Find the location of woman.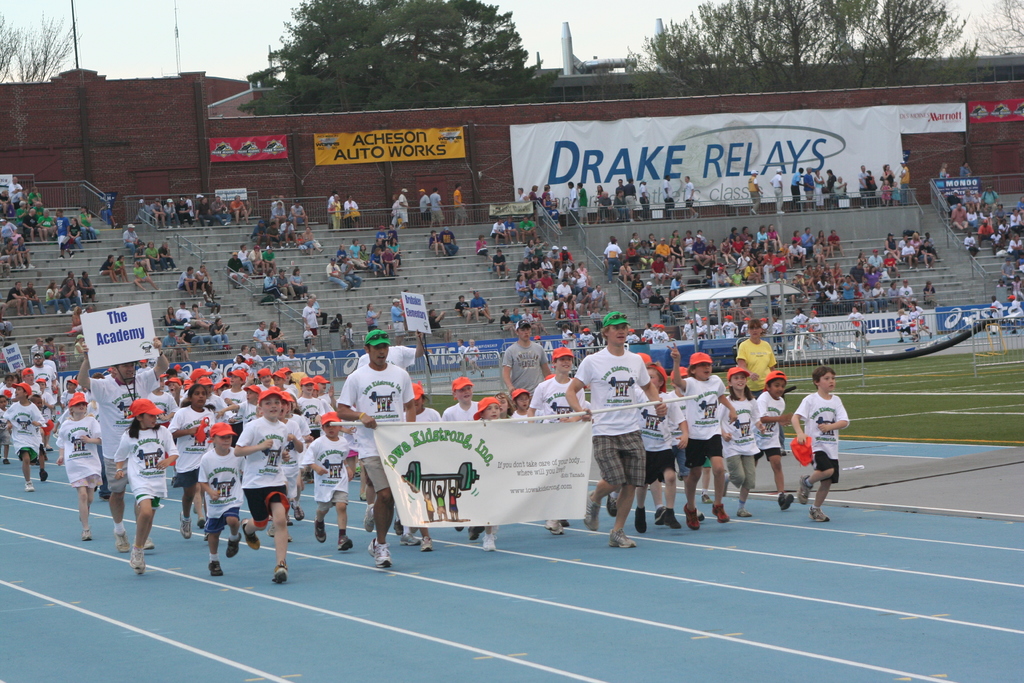
Location: x1=164 y1=307 x2=185 y2=325.
